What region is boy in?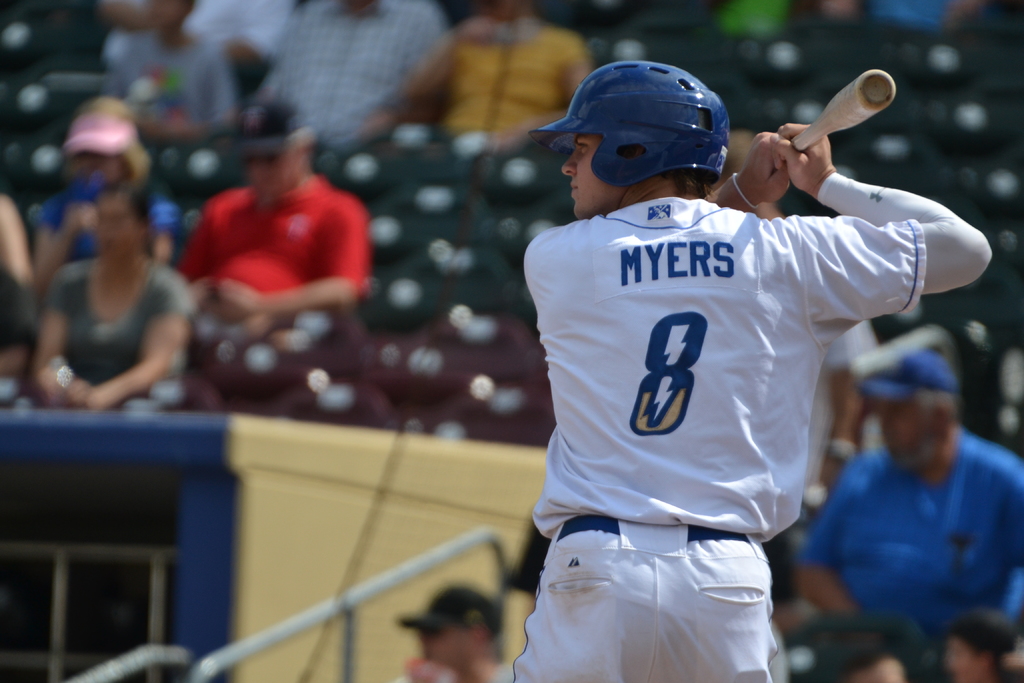
region(511, 51, 1002, 682).
